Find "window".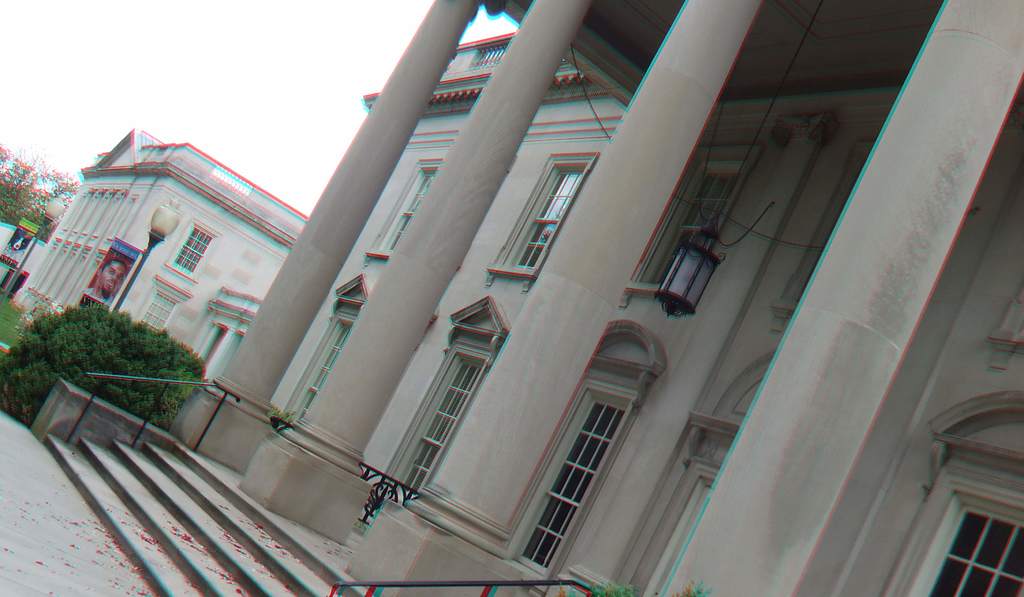
[left=378, top=165, right=435, bottom=256].
